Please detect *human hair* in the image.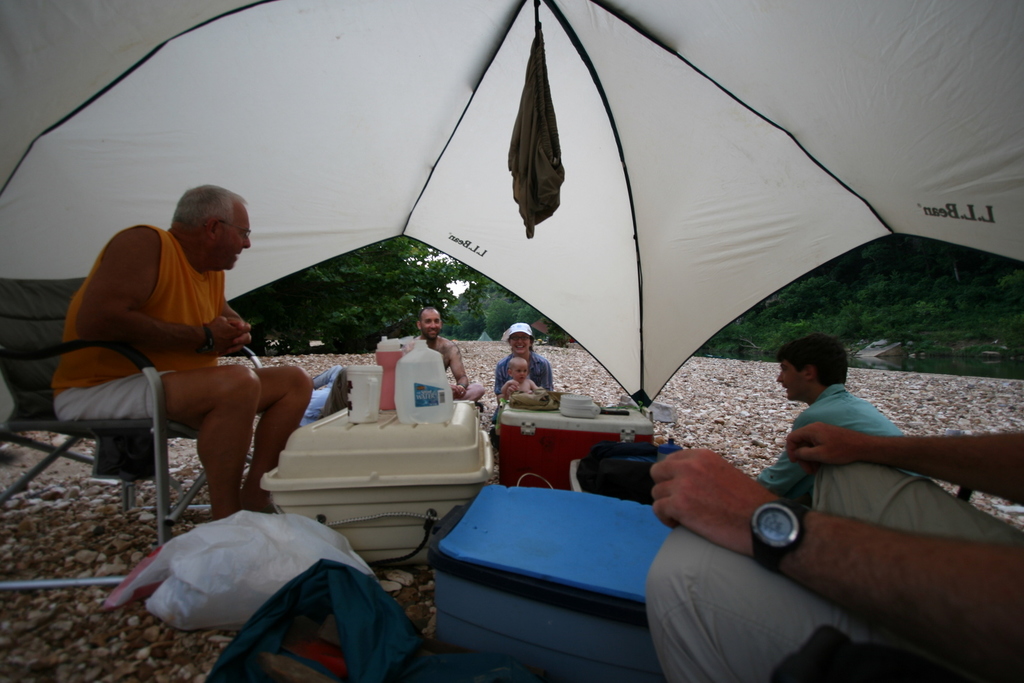
[left=510, top=335, right=535, bottom=351].
